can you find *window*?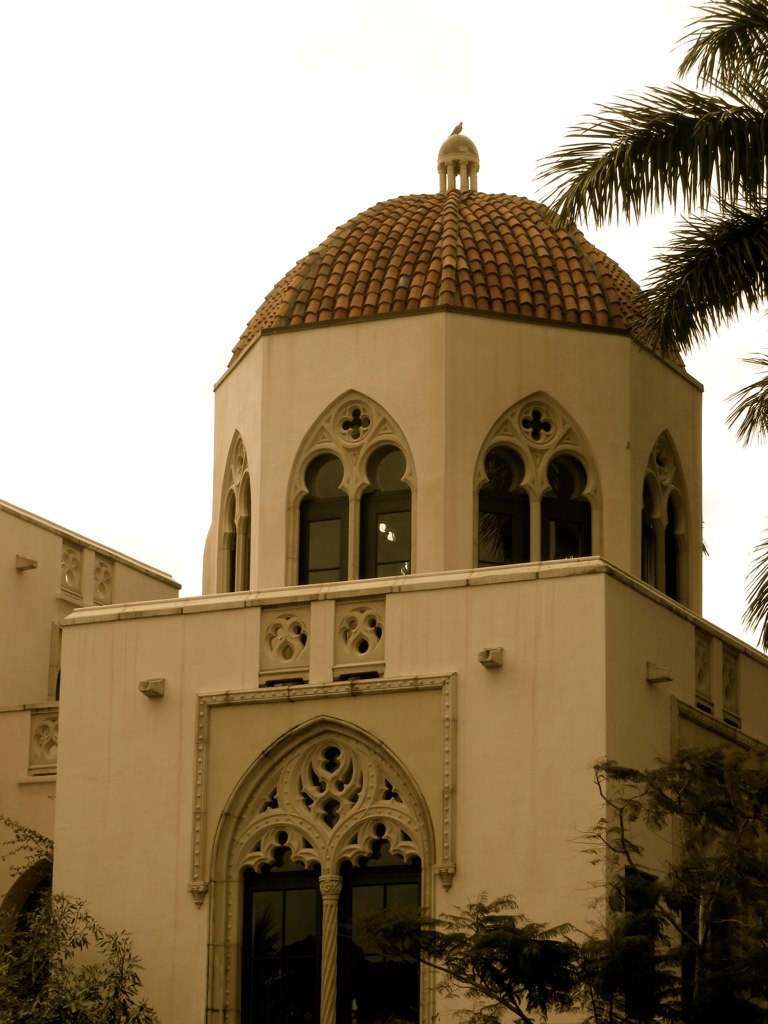
Yes, bounding box: bbox=(215, 433, 252, 596).
